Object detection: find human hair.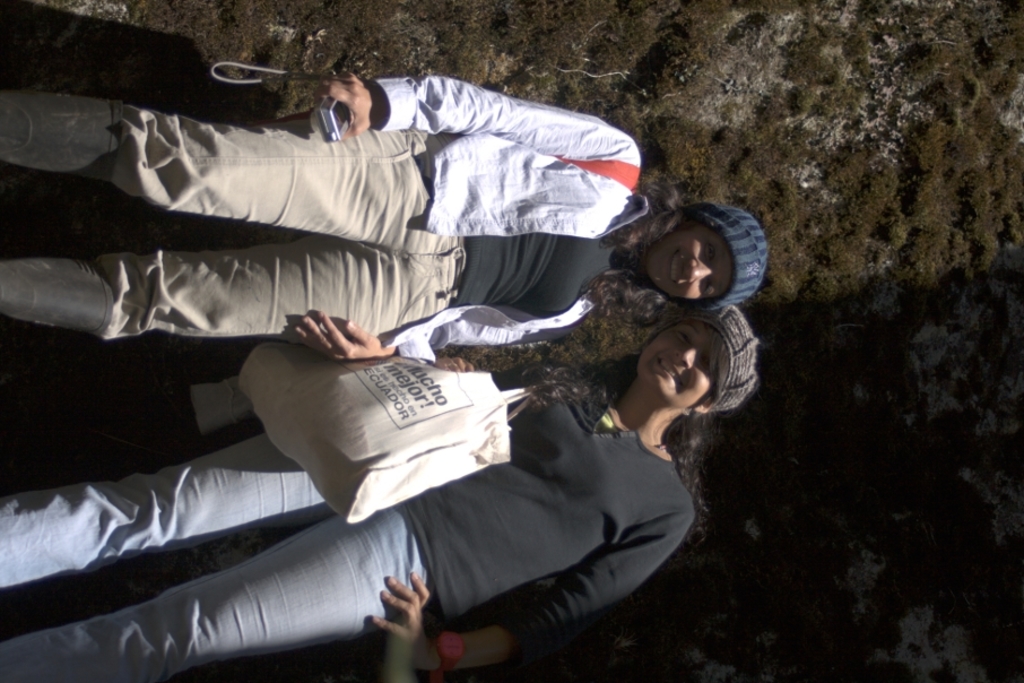
661:409:705:538.
